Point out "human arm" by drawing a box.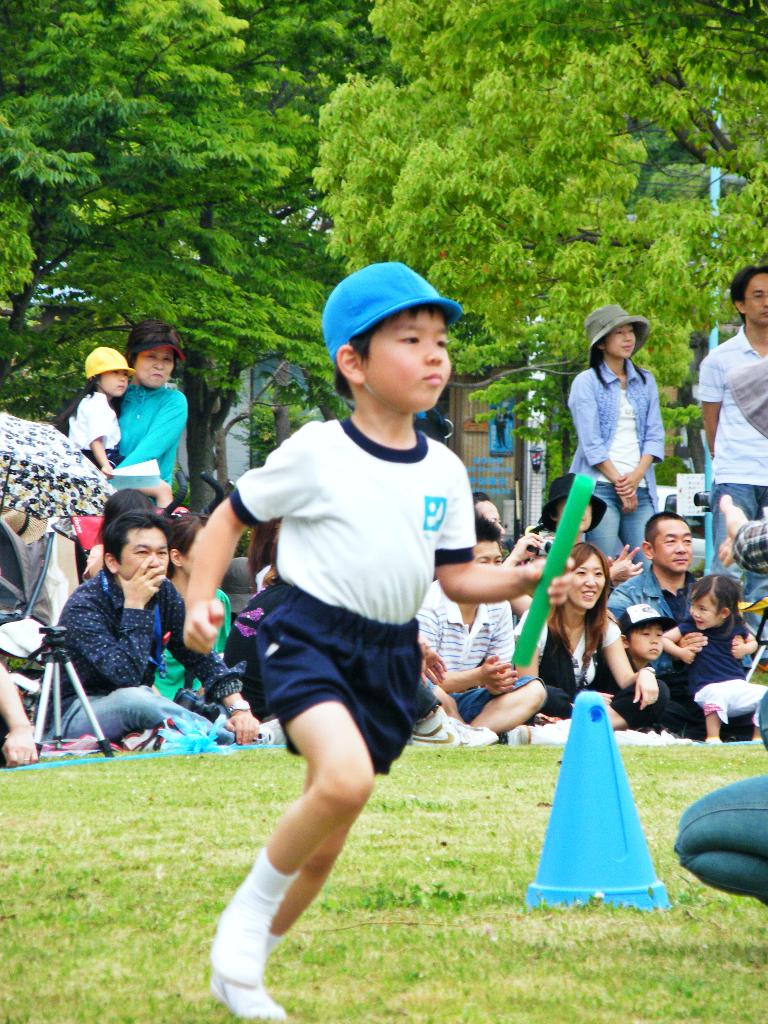
<box>436,454,576,609</box>.
